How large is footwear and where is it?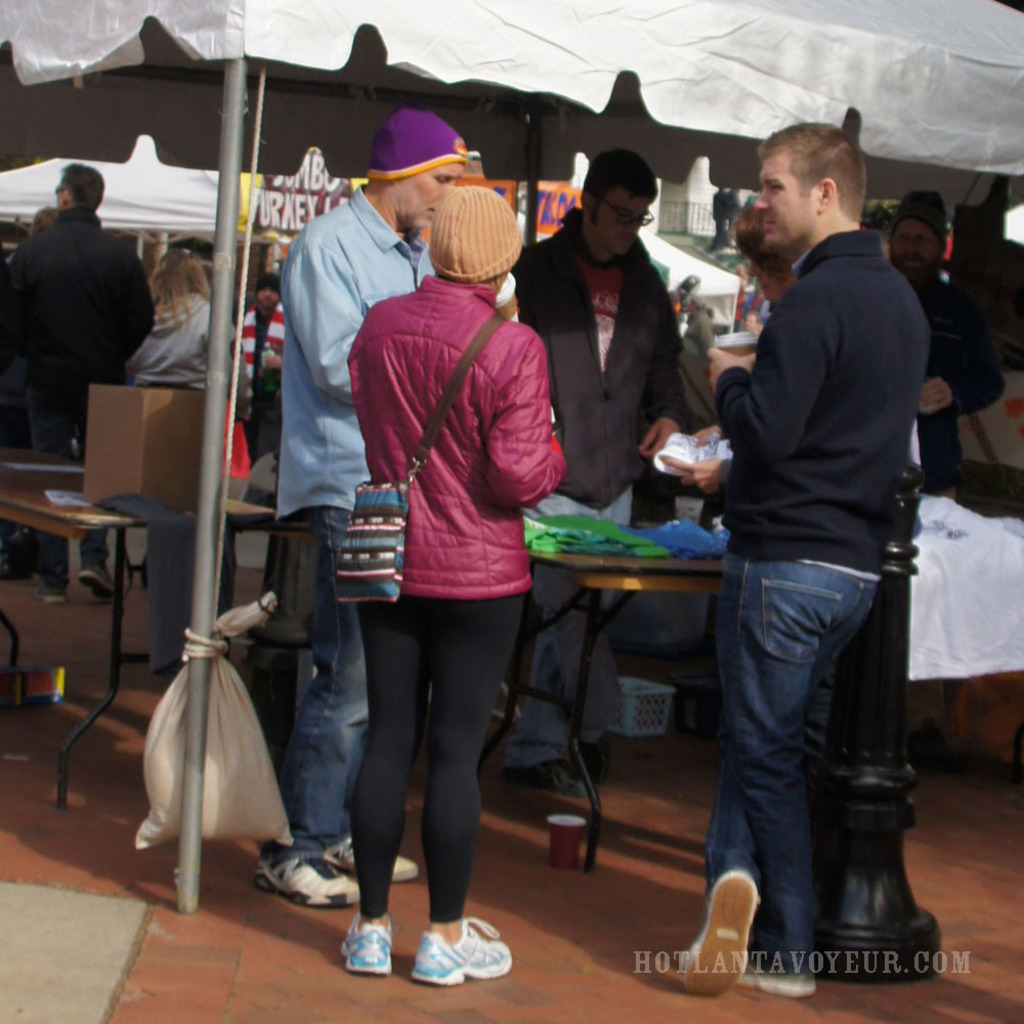
Bounding box: (80,554,112,597).
